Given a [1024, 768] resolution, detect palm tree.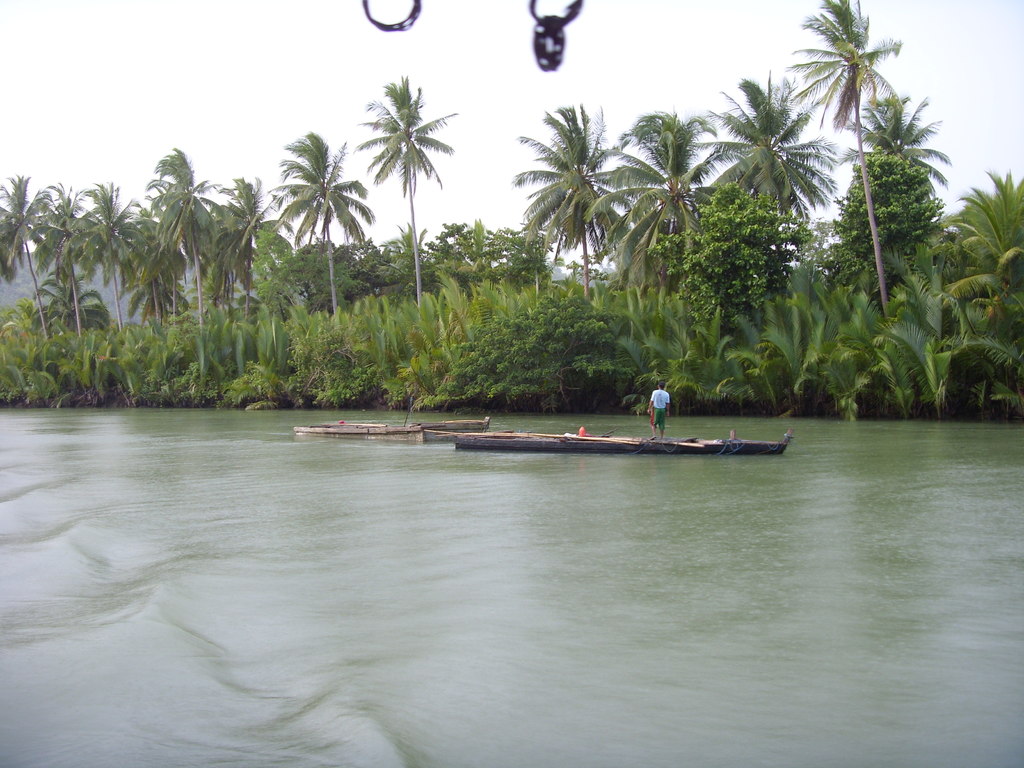
[left=301, top=151, right=369, bottom=314].
